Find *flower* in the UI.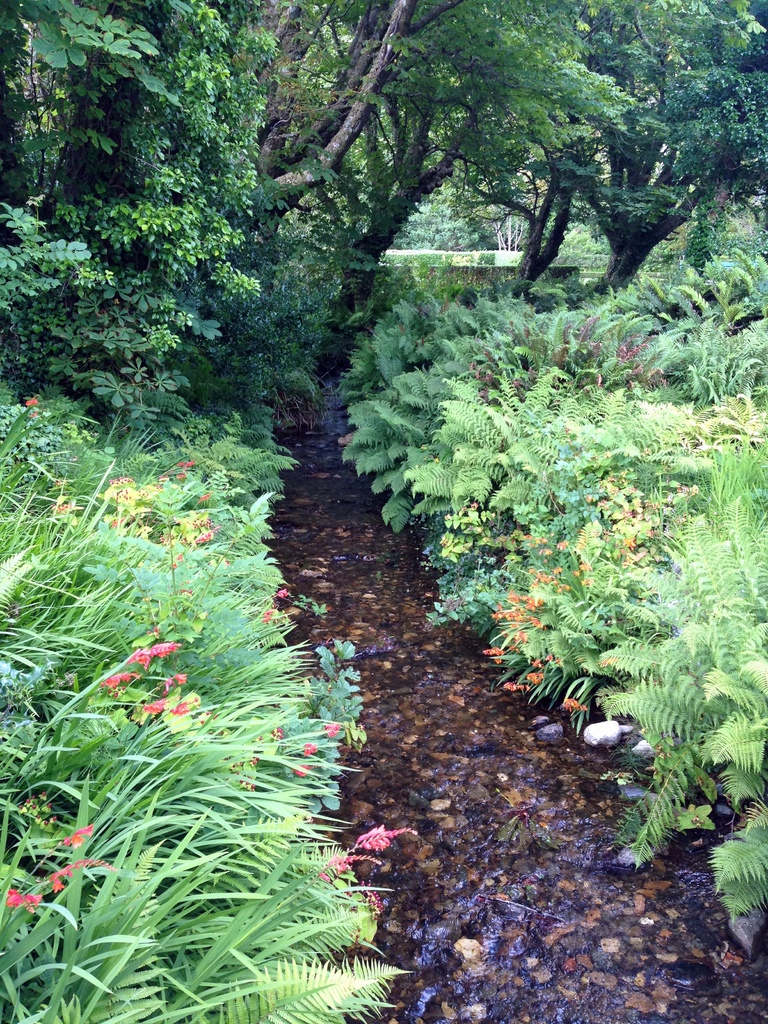
UI element at Rect(7, 883, 22, 909).
